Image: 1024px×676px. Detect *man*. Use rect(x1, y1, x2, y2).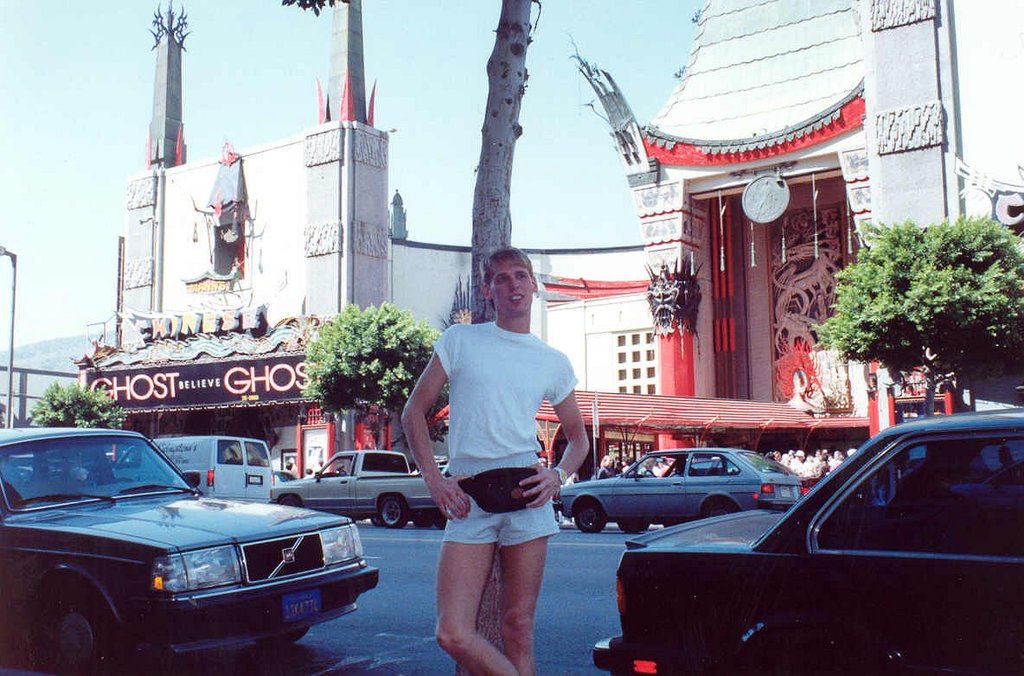
rect(412, 242, 584, 660).
